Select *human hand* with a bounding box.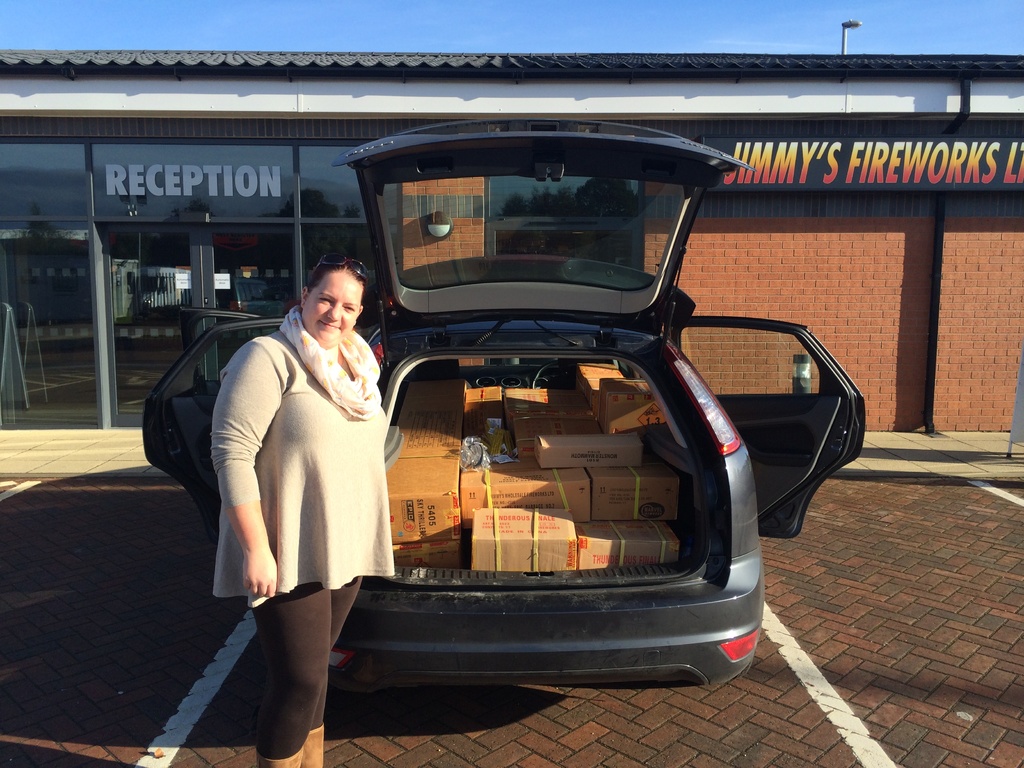
x1=242, y1=548, x2=278, y2=598.
